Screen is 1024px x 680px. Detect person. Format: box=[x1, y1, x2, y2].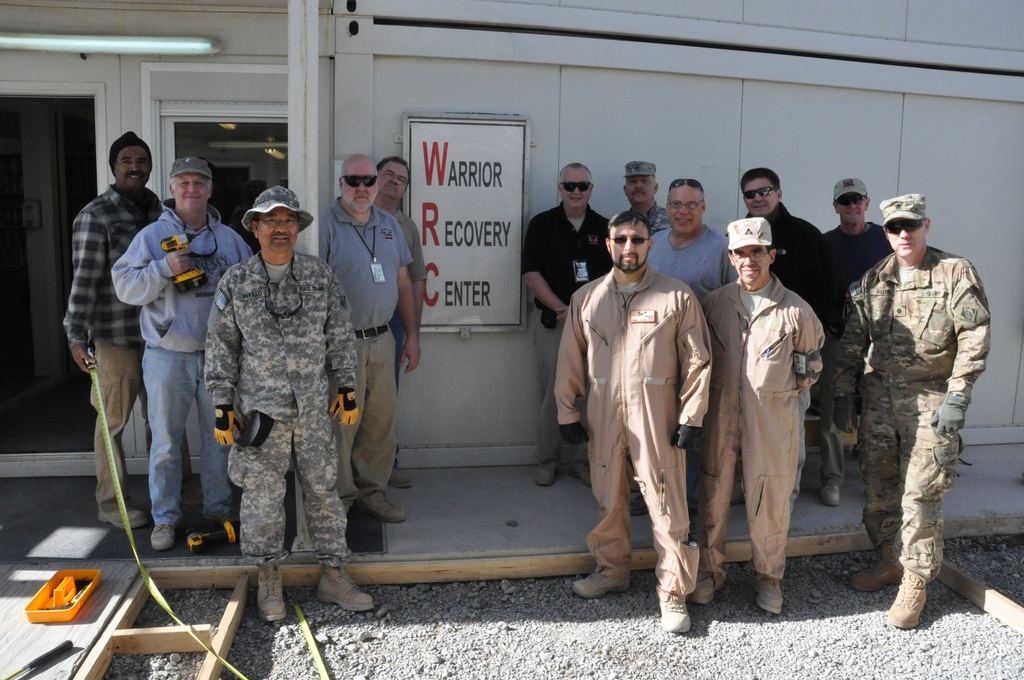
box=[105, 155, 250, 549].
